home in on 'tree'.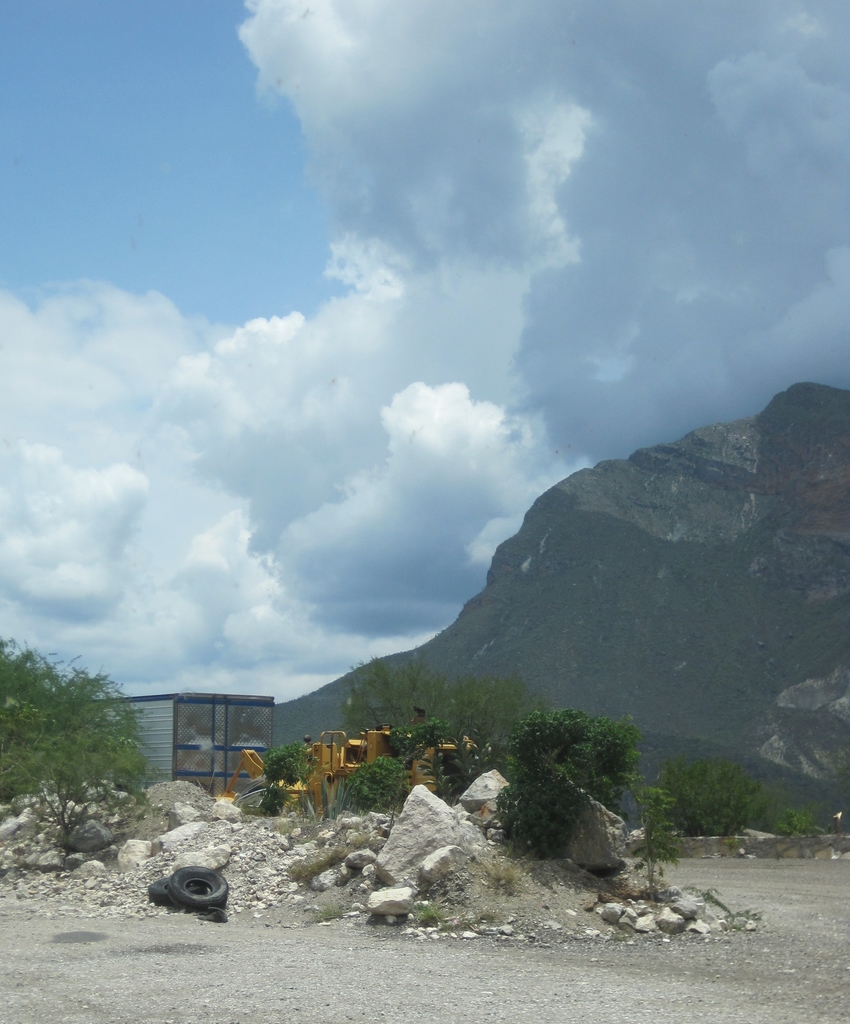
Homed in at bbox=(0, 637, 157, 799).
